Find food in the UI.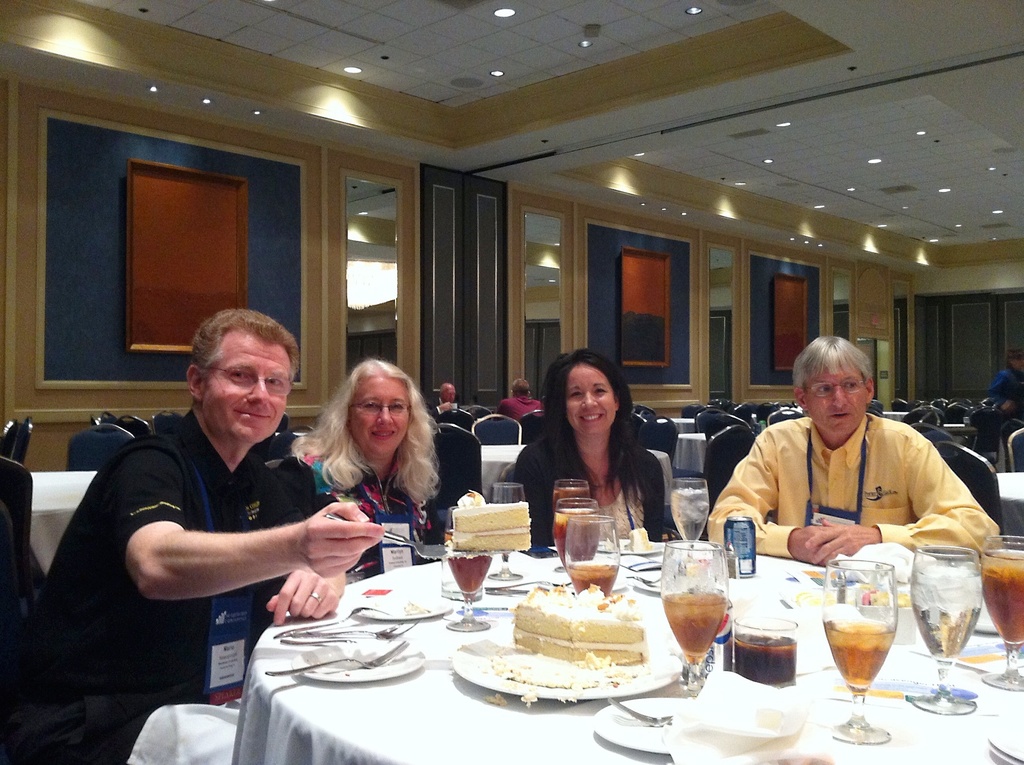
UI element at [left=445, top=487, right=538, bottom=559].
